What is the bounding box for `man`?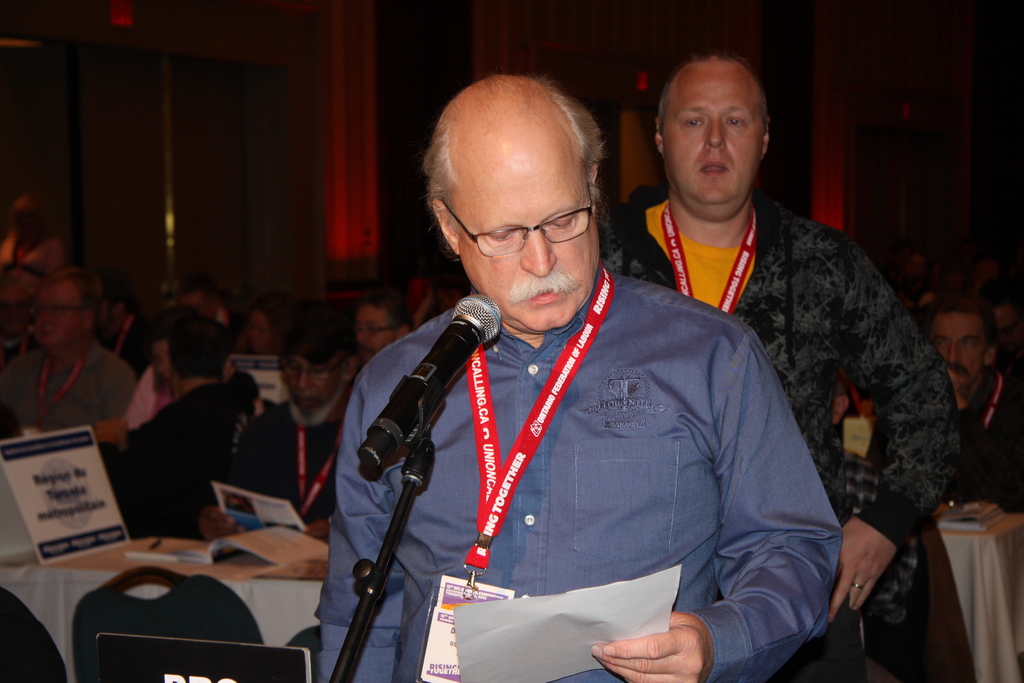
locate(308, 68, 845, 682).
